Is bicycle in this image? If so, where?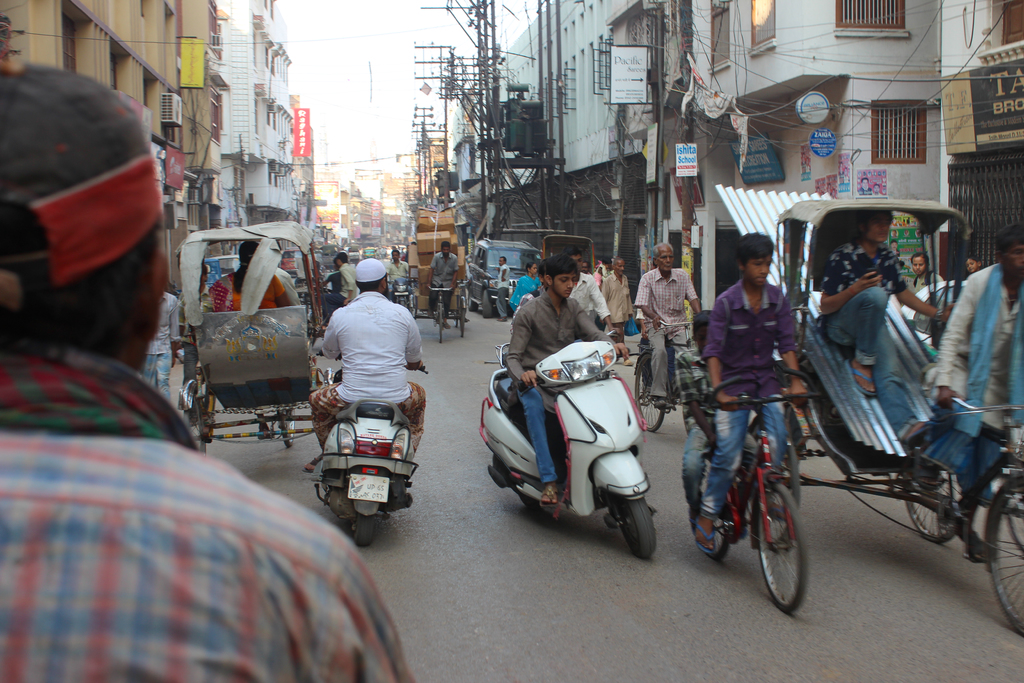
Yes, at <bbox>698, 360, 829, 618</bbox>.
